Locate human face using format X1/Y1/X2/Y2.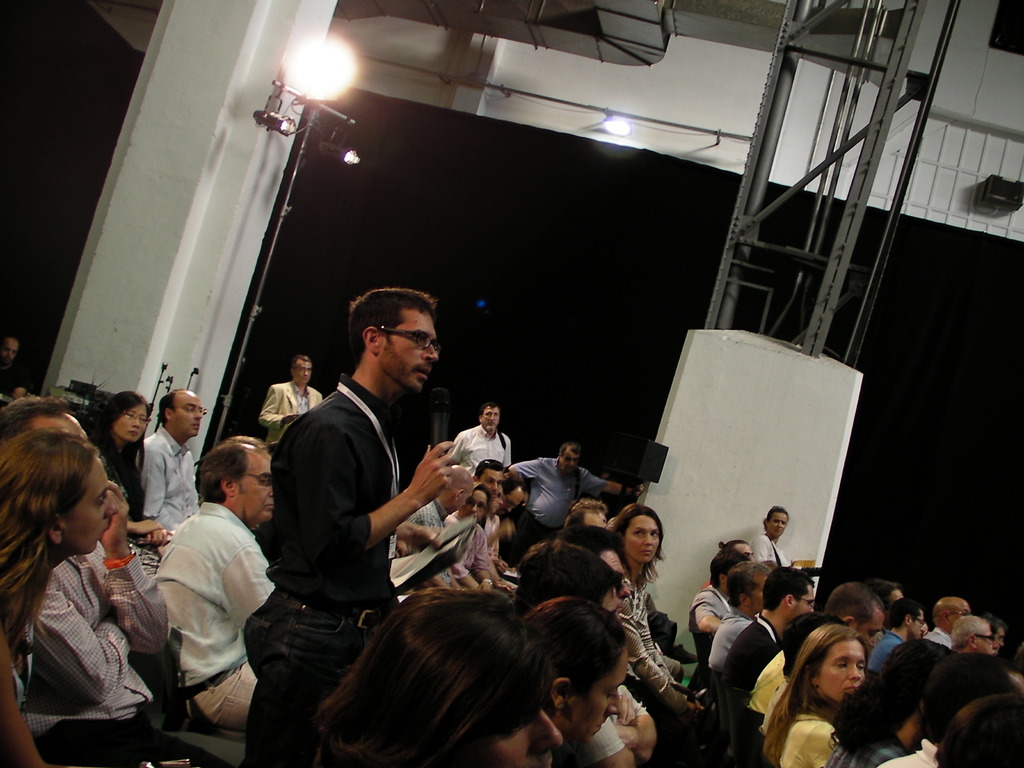
300/358/312/384.
